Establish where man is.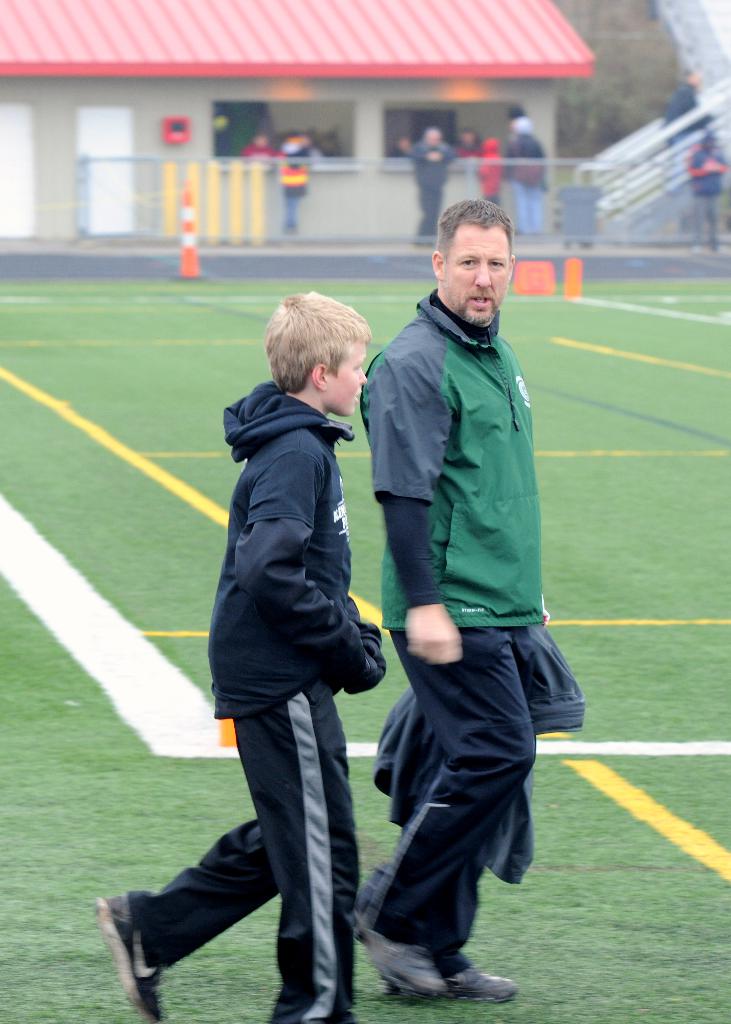
Established at (686, 131, 725, 252).
